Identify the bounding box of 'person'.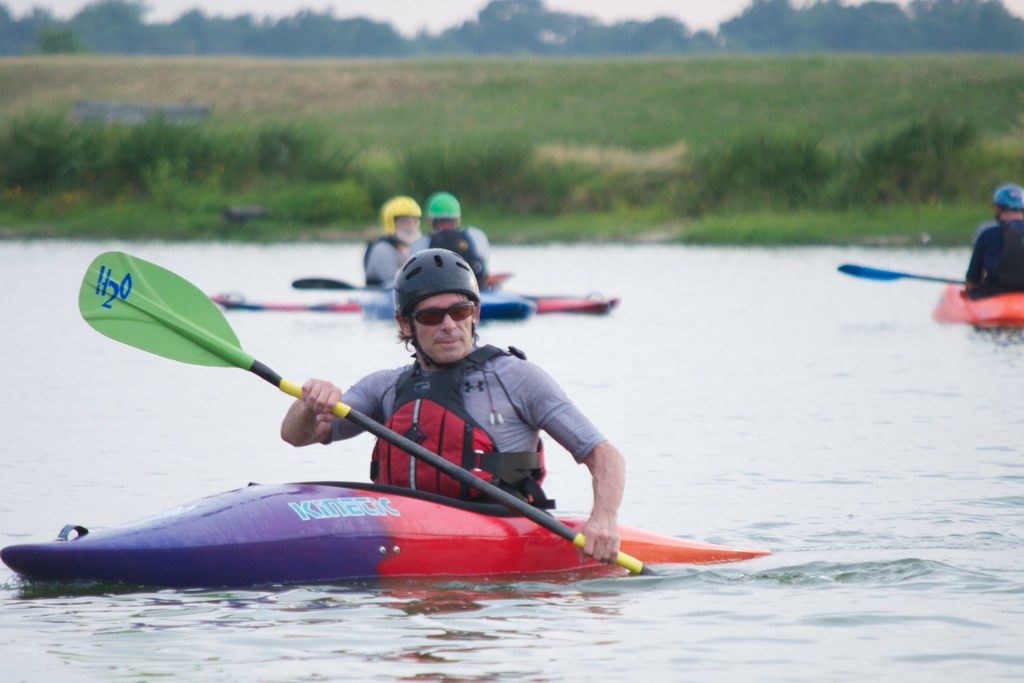
(355,184,428,285).
